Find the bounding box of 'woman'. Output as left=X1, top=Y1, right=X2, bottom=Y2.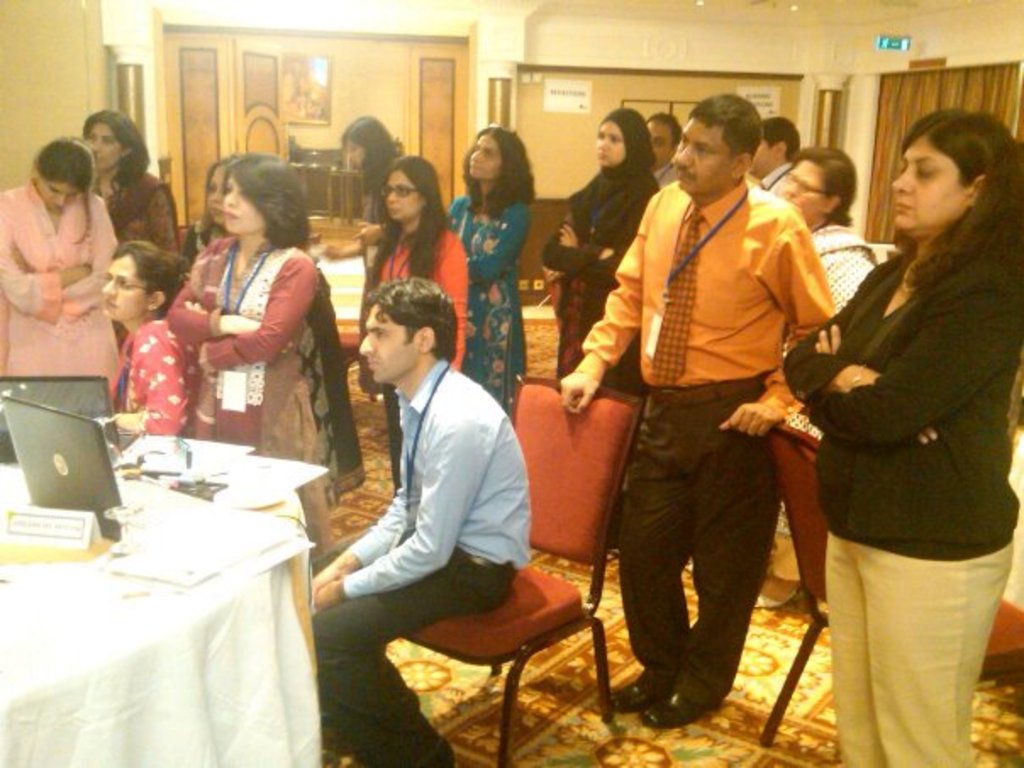
left=0, top=136, right=120, bottom=385.
